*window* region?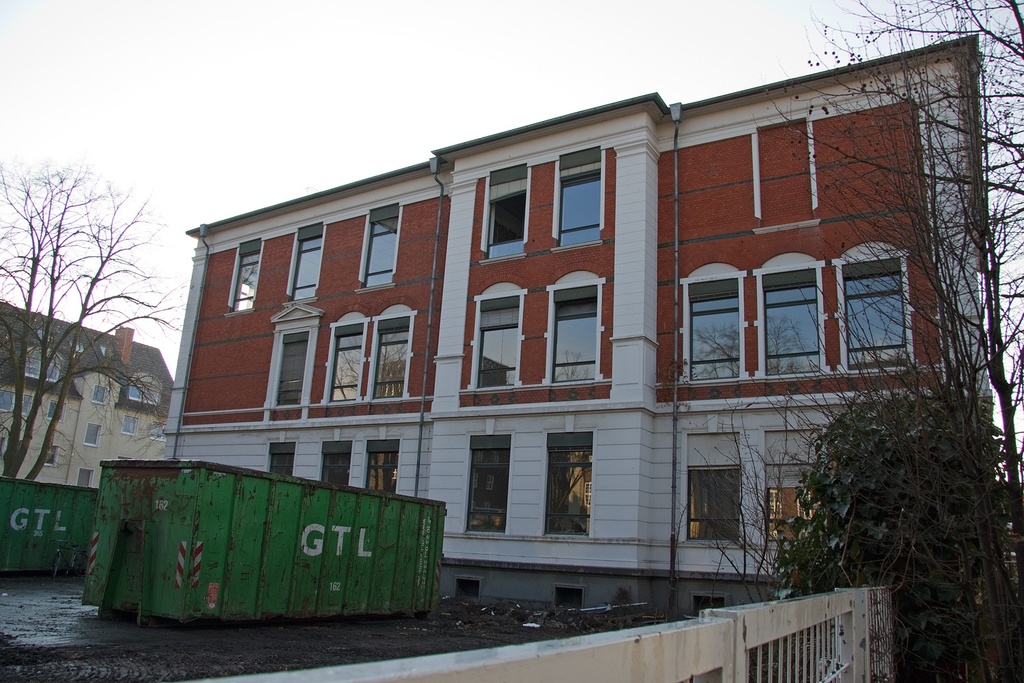
[84, 423, 102, 445]
